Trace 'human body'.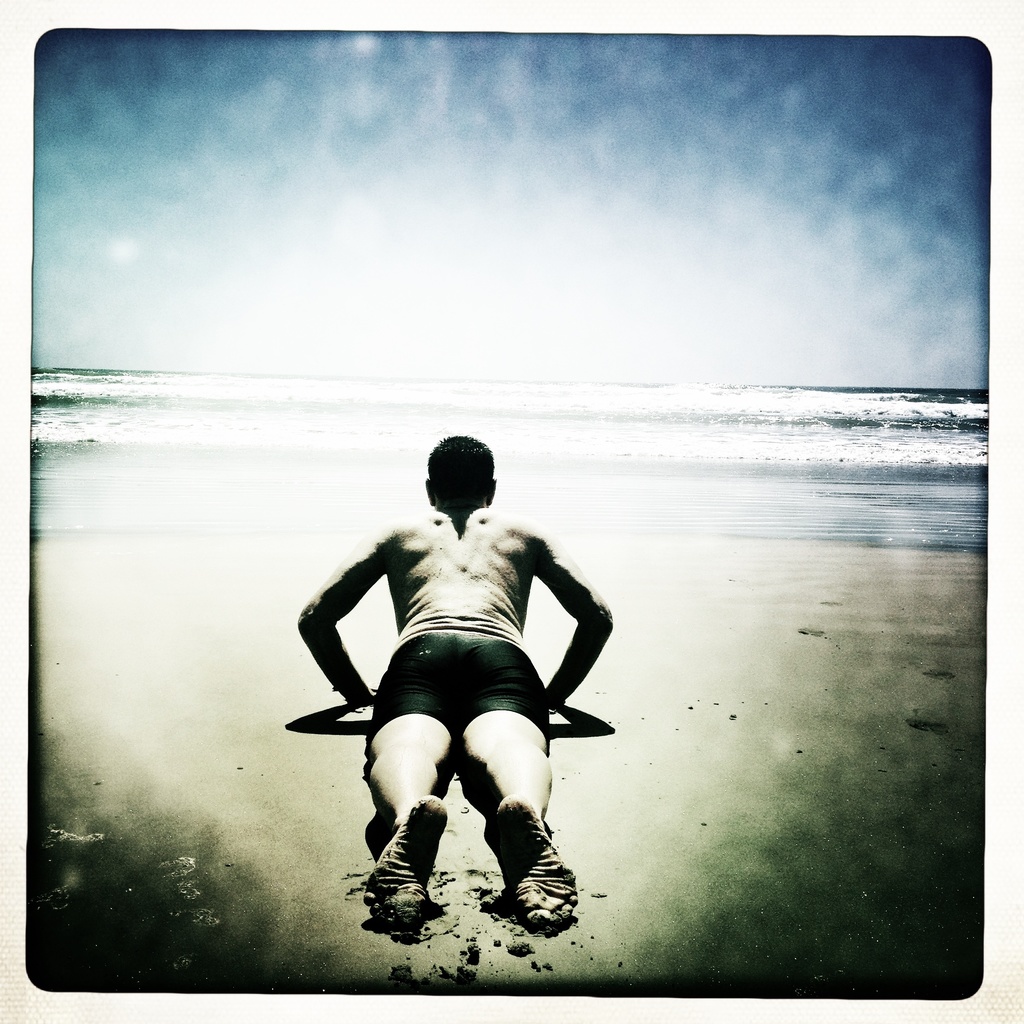
Traced to 285 472 621 925.
